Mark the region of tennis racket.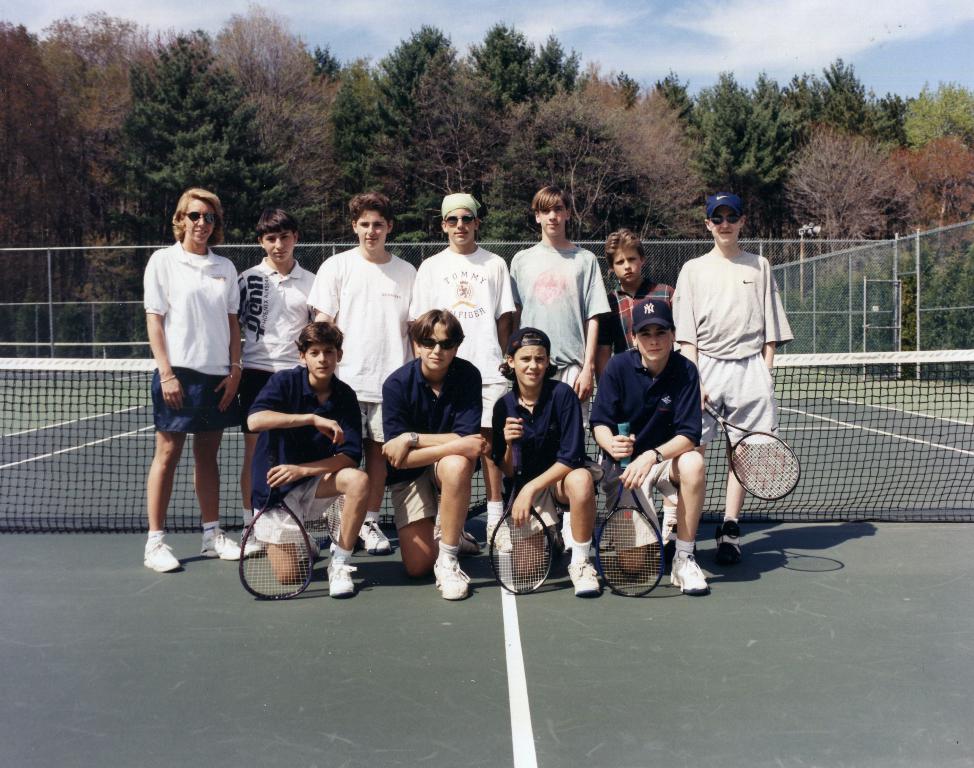
Region: 701,403,802,502.
